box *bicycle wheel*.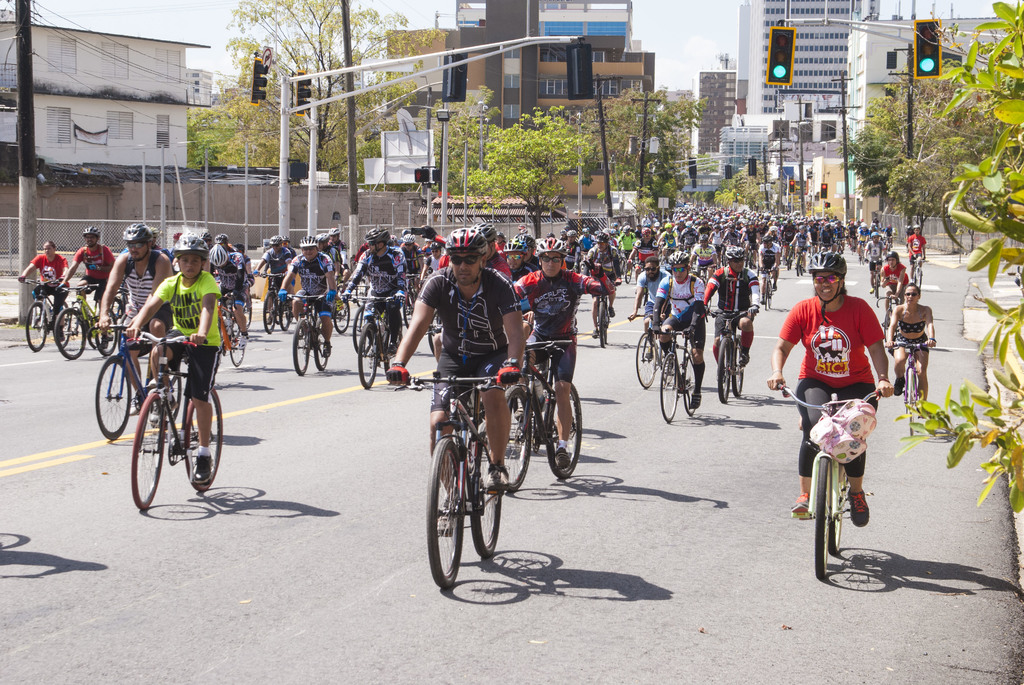
bbox=[761, 279, 770, 310].
